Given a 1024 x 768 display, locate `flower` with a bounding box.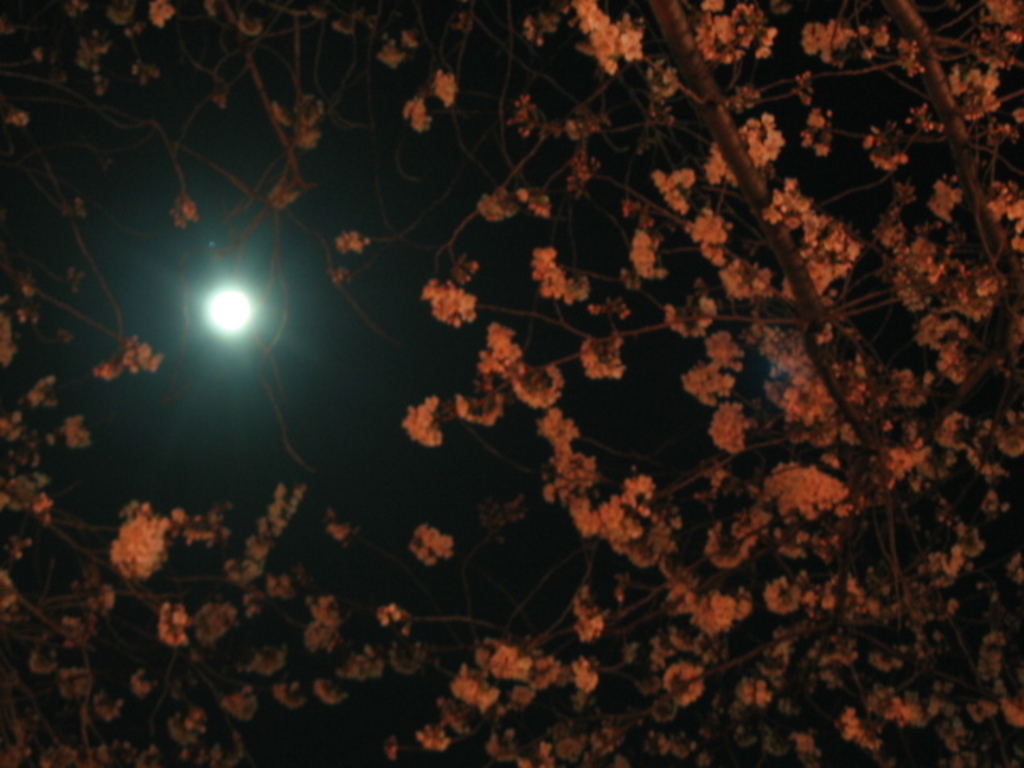
Located: <box>227,483,349,618</box>.
